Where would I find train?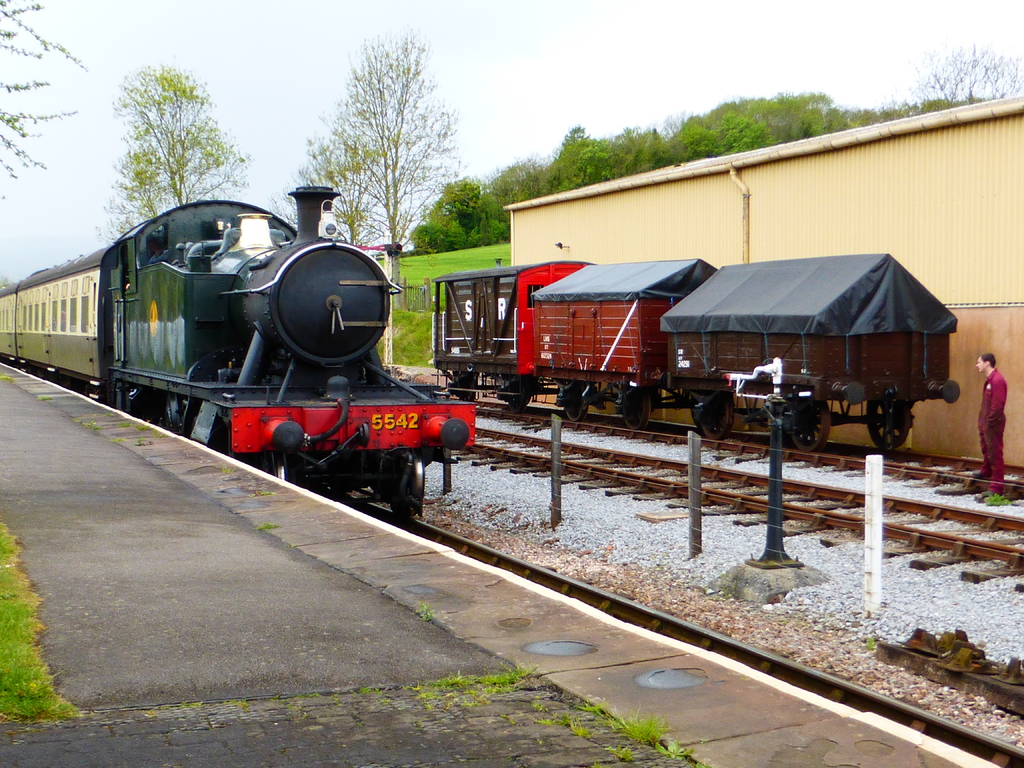
At bbox=[0, 168, 476, 531].
